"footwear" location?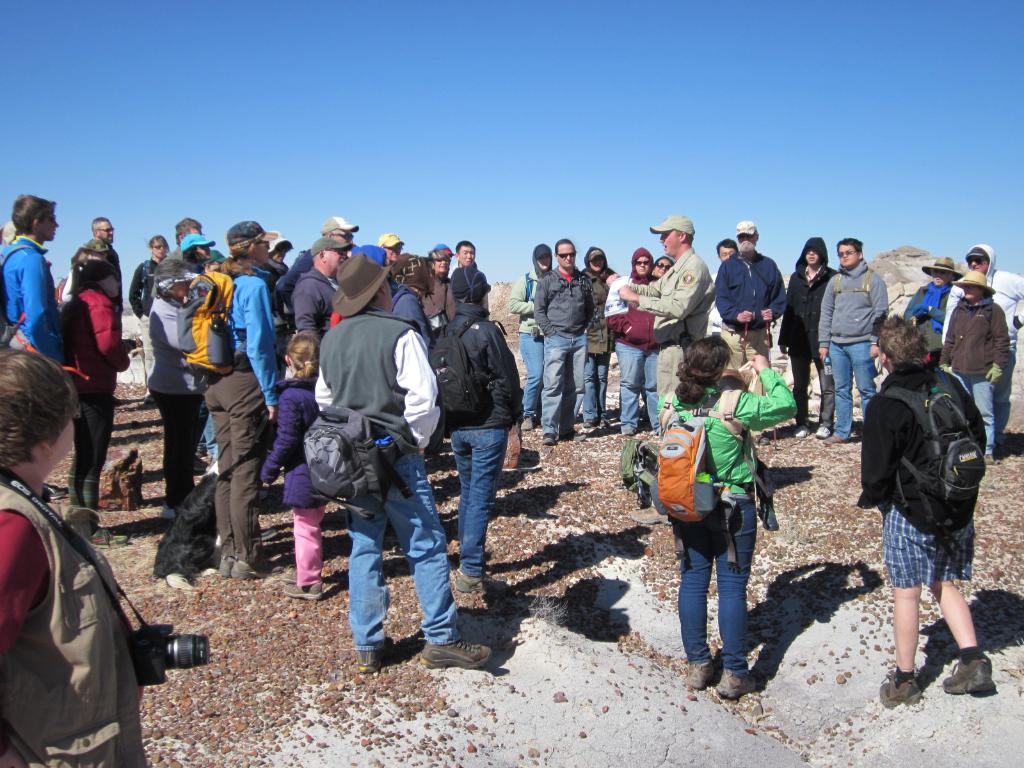
detection(42, 481, 74, 498)
